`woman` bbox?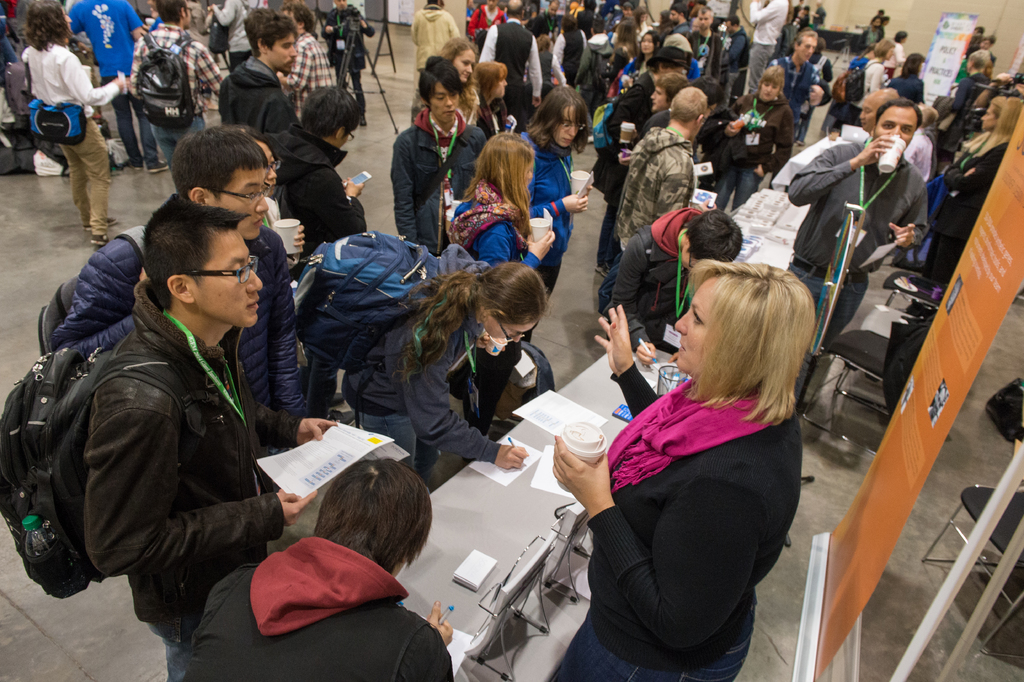
[926,95,1023,285]
